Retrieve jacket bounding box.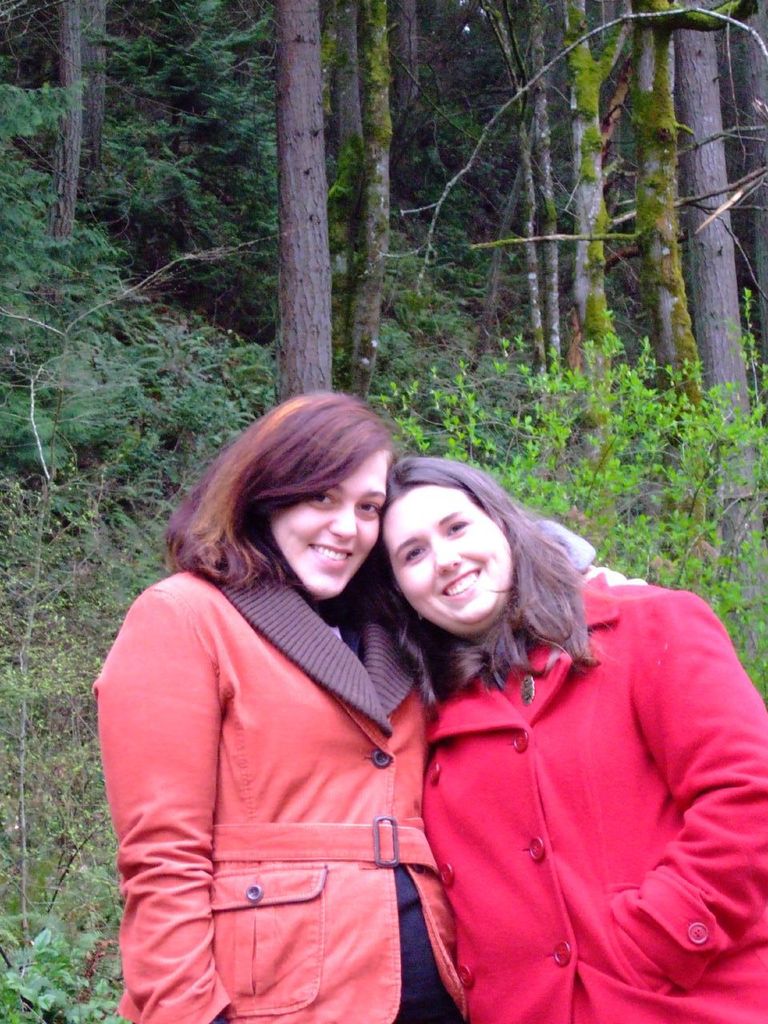
Bounding box: Rect(374, 538, 738, 1010).
